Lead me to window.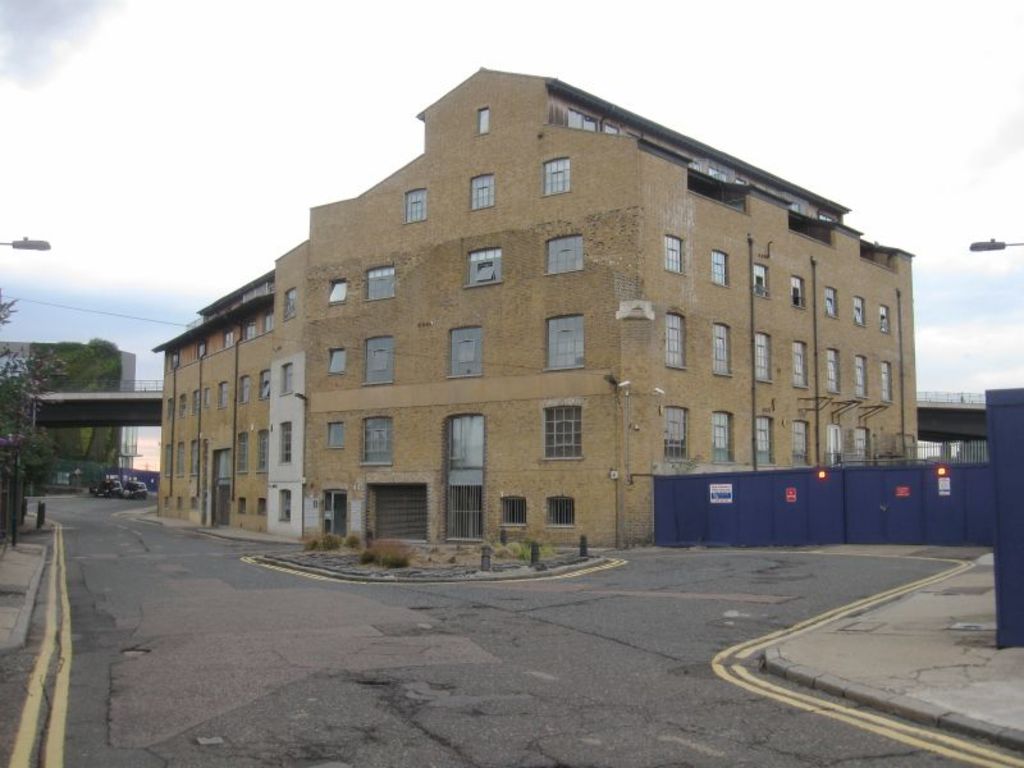
Lead to [x1=881, y1=305, x2=891, y2=333].
